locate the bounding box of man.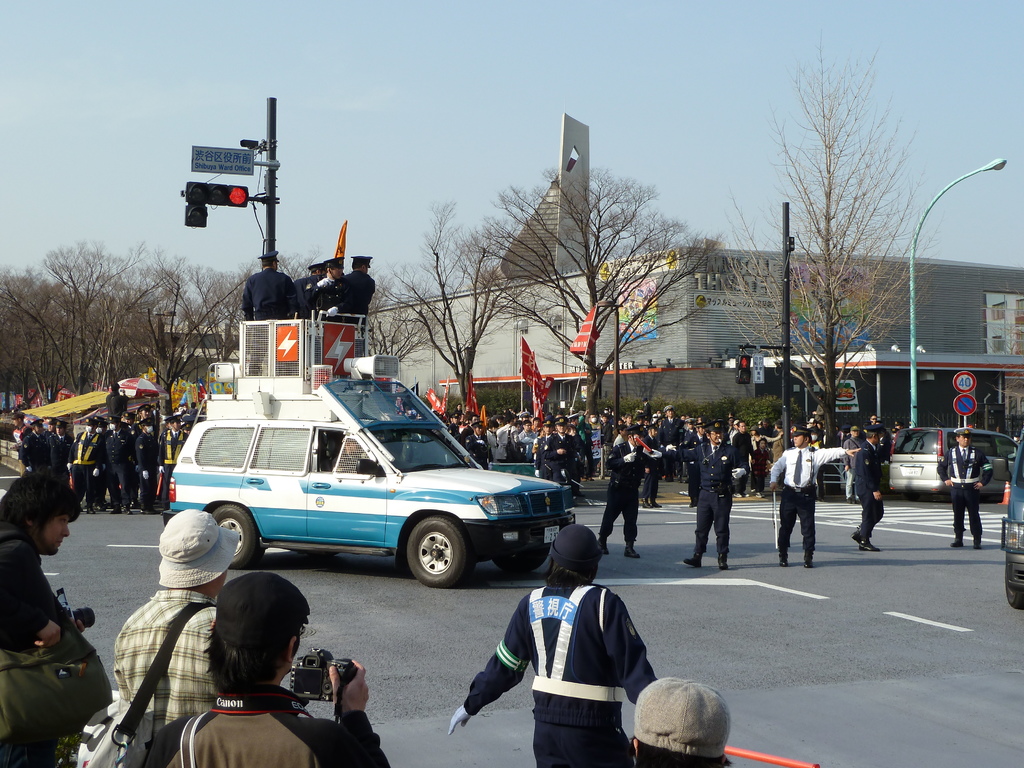
Bounding box: {"left": 545, "top": 415, "right": 575, "bottom": 494}.
